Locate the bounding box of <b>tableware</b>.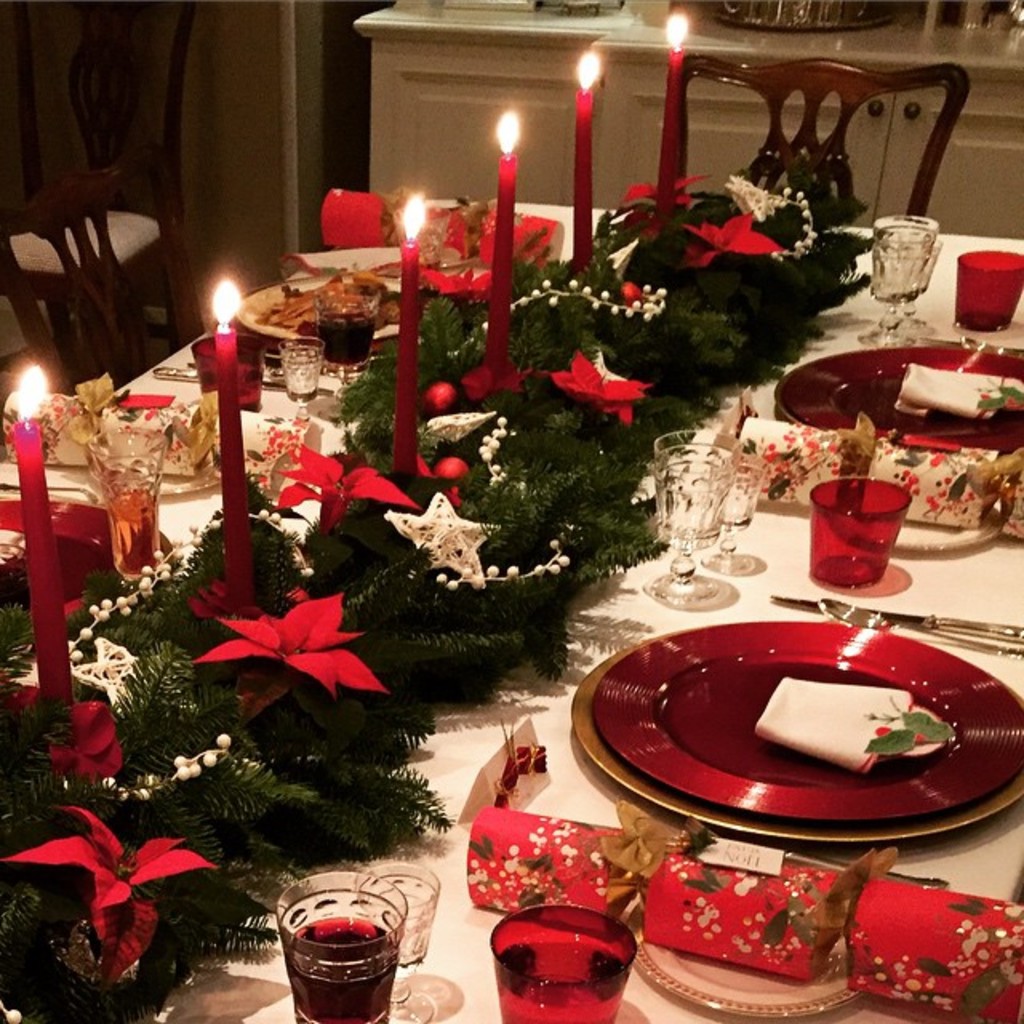
Bounding box: [x1=766, y1=594, x2=1022, y2=635].
